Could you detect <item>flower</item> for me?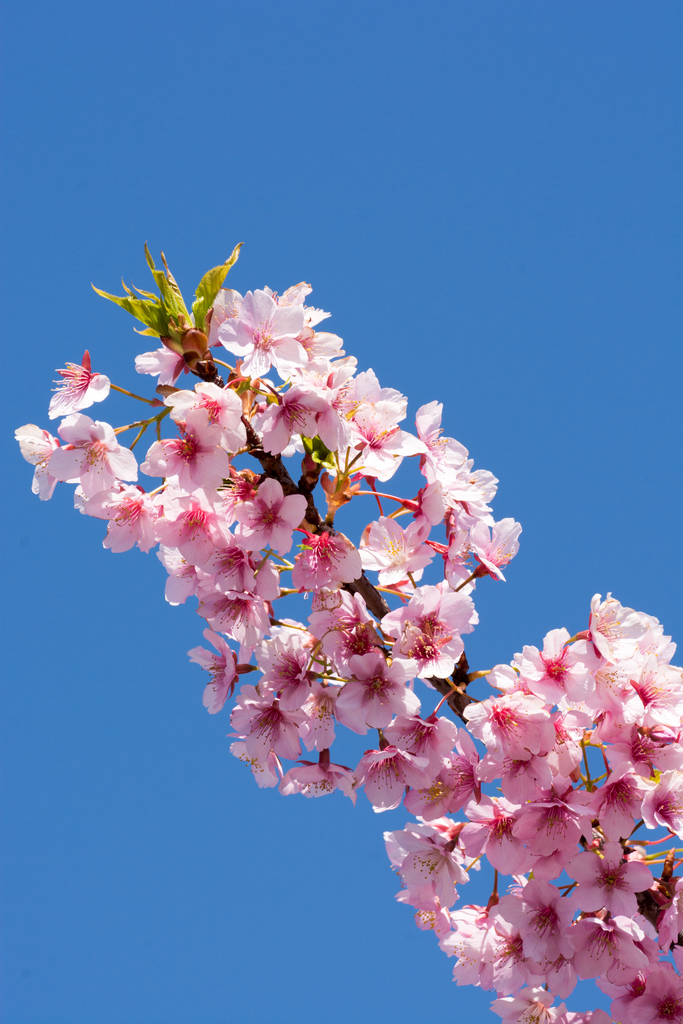
Detection result: bbox=(338, 645, 416, 727).
